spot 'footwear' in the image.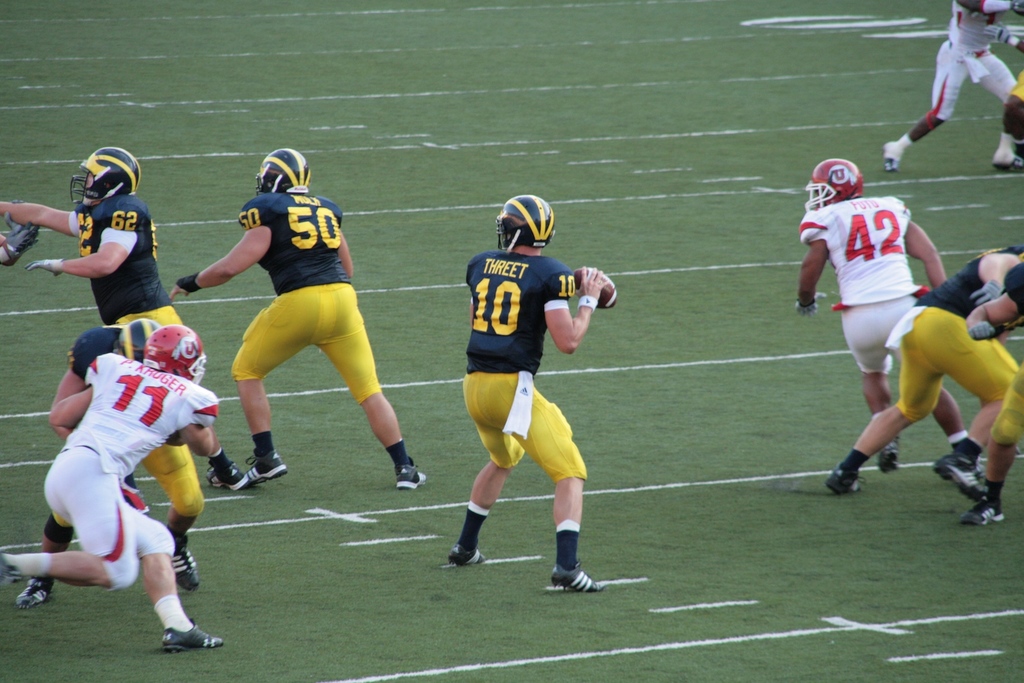
'footwear' found at 547/542/609/609.
